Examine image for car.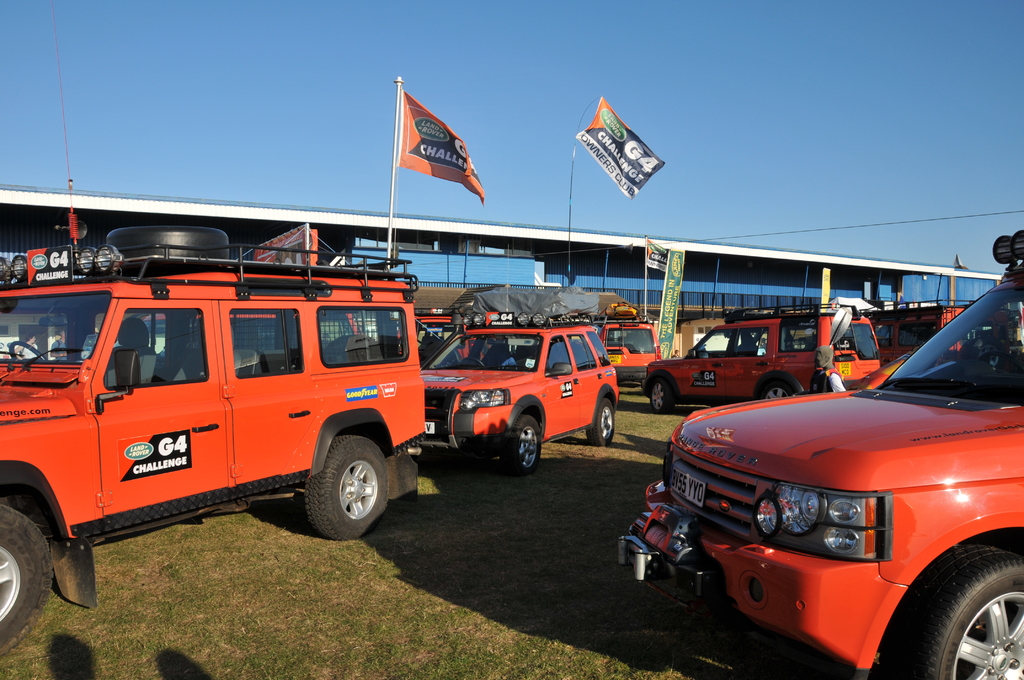
Examination result: 420,309,618,474.
